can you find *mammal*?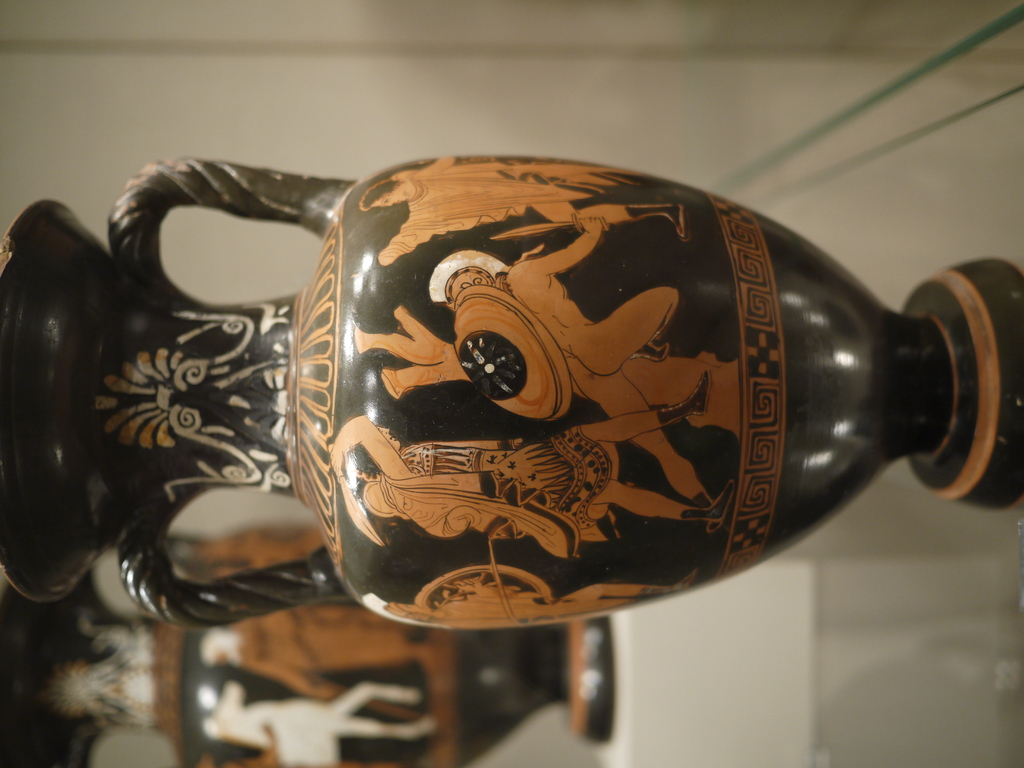
Yes, bounding box: 193,608,420,690.
